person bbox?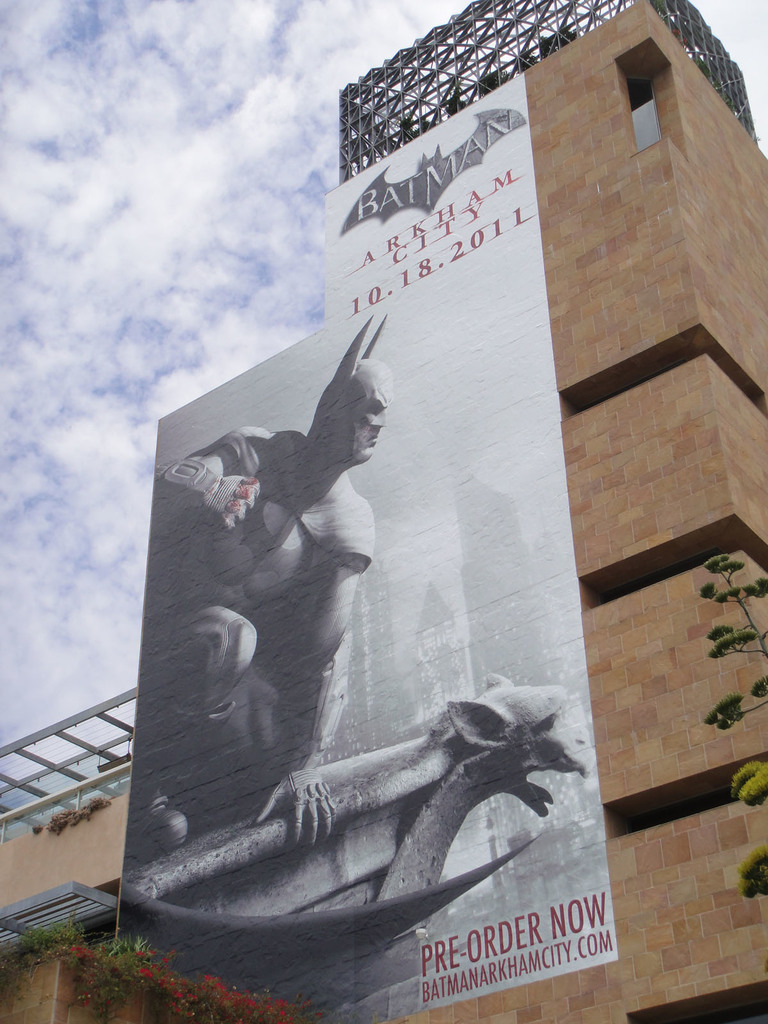
{"left": 127, "top": 312, "right": 388, "bottom": 852}
